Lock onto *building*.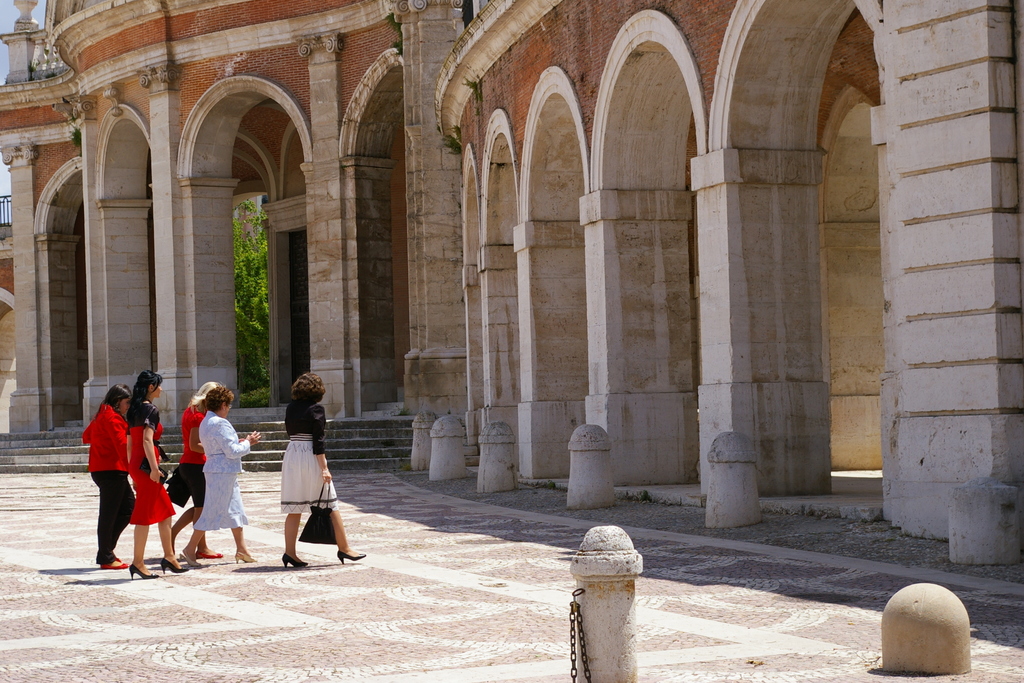
Locked: x1=0 y1=0 x2=1021 y2=567.
